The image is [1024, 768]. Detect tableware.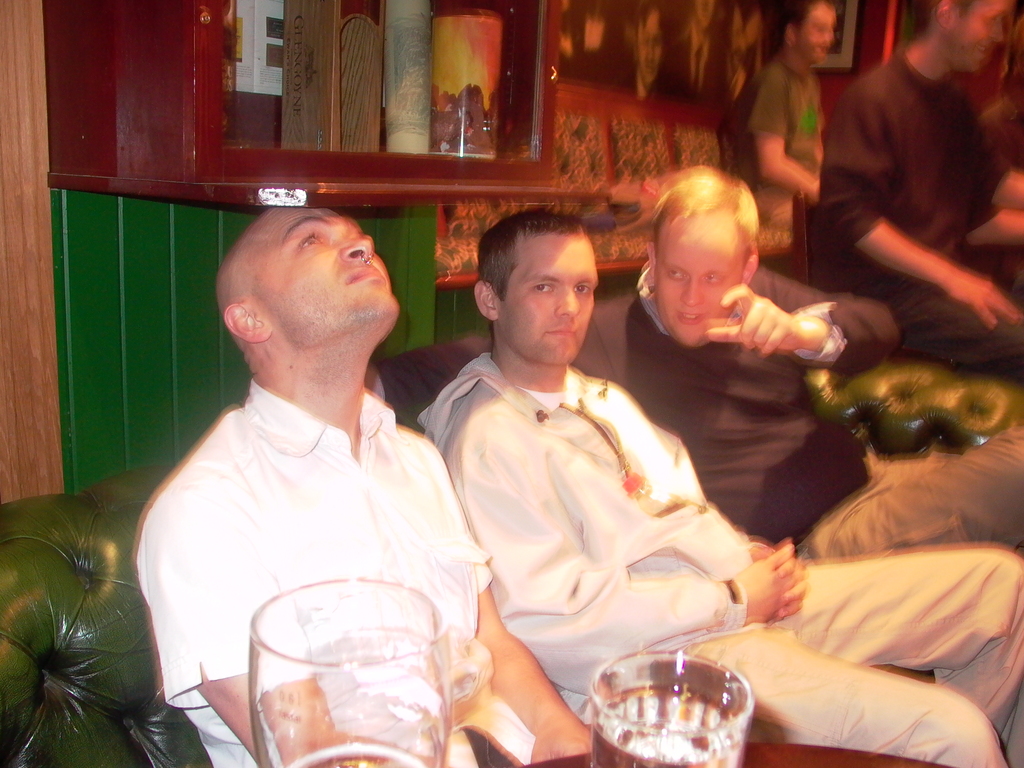
Detection: 244/574/460/767.
